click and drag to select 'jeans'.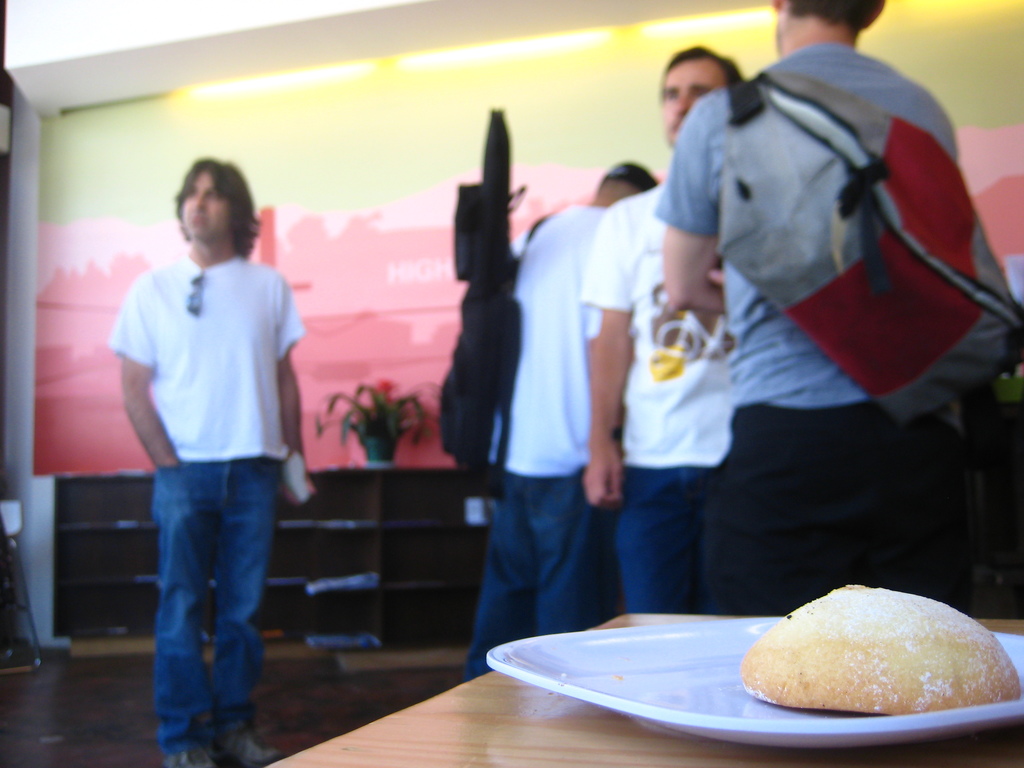
Selection: locate(710, 405, 989, 610).
